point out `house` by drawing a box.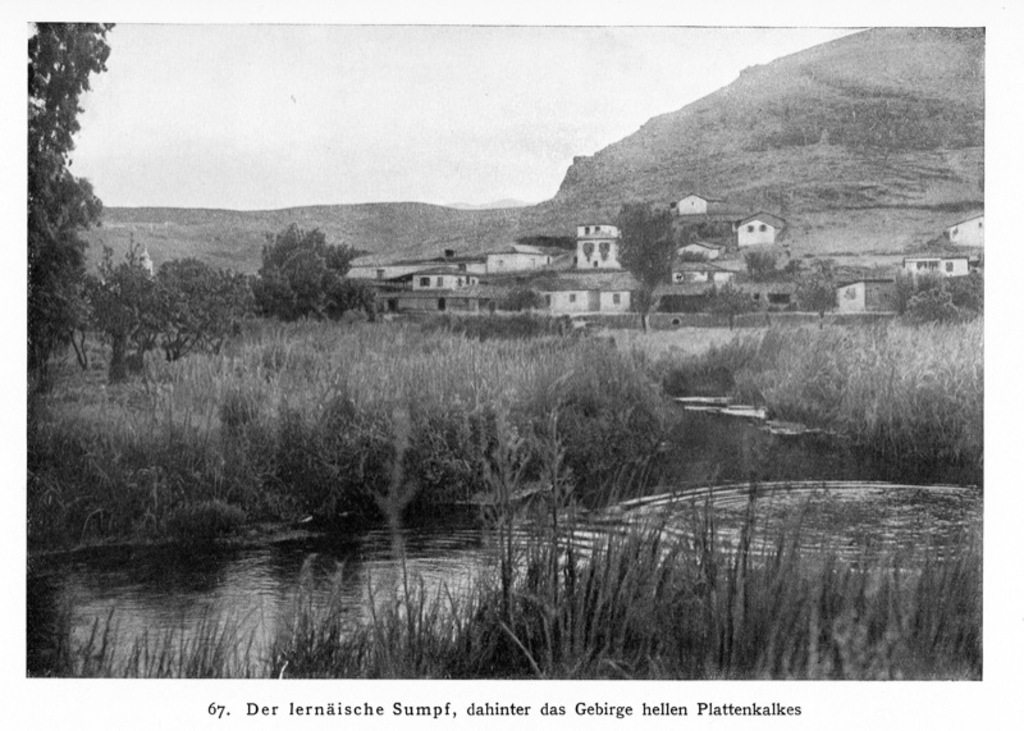
Rect(344, 252, 465, 314).
